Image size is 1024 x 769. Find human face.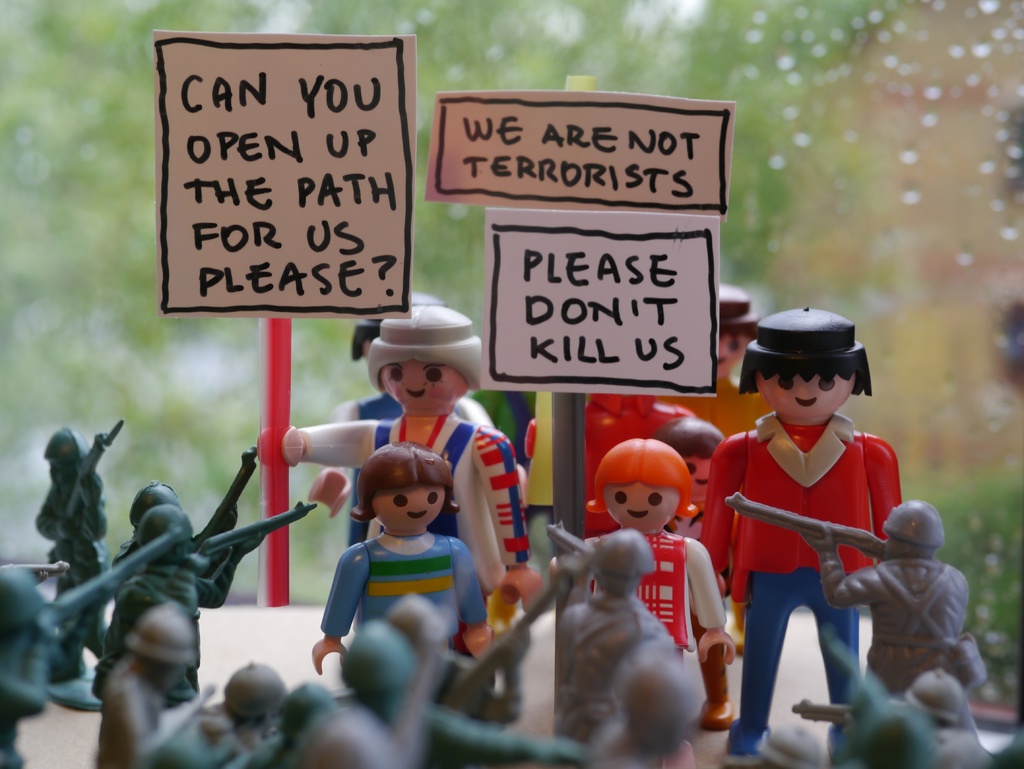
[x1=161, y1=663, x2=187, y2=693].
